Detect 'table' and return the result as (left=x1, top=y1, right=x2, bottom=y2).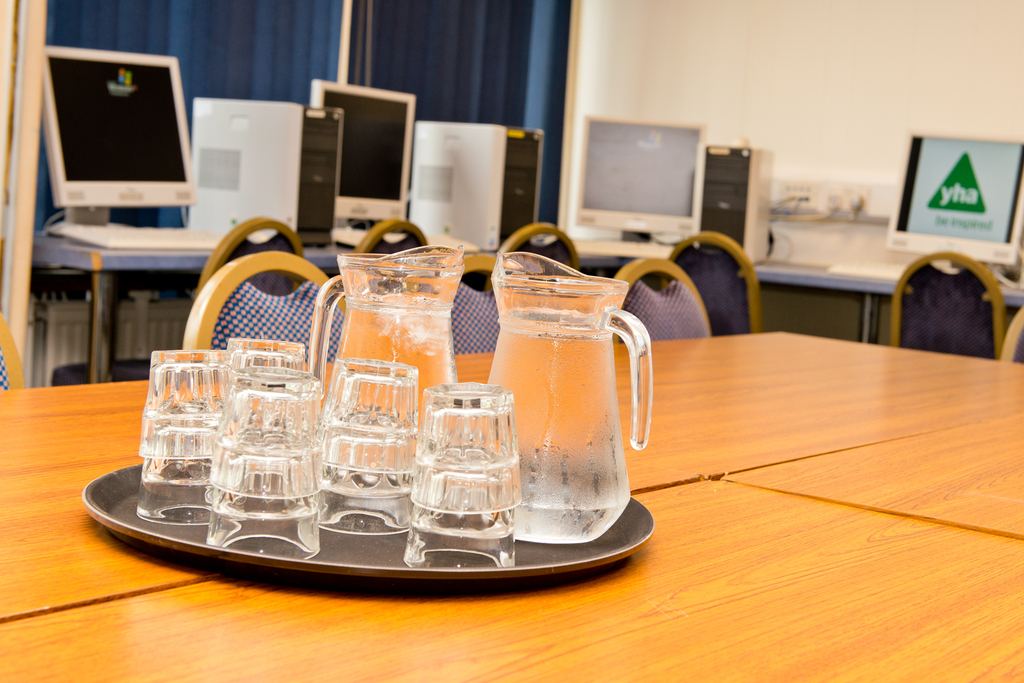
(left=447, top=331, right=1023, bottom=481).
